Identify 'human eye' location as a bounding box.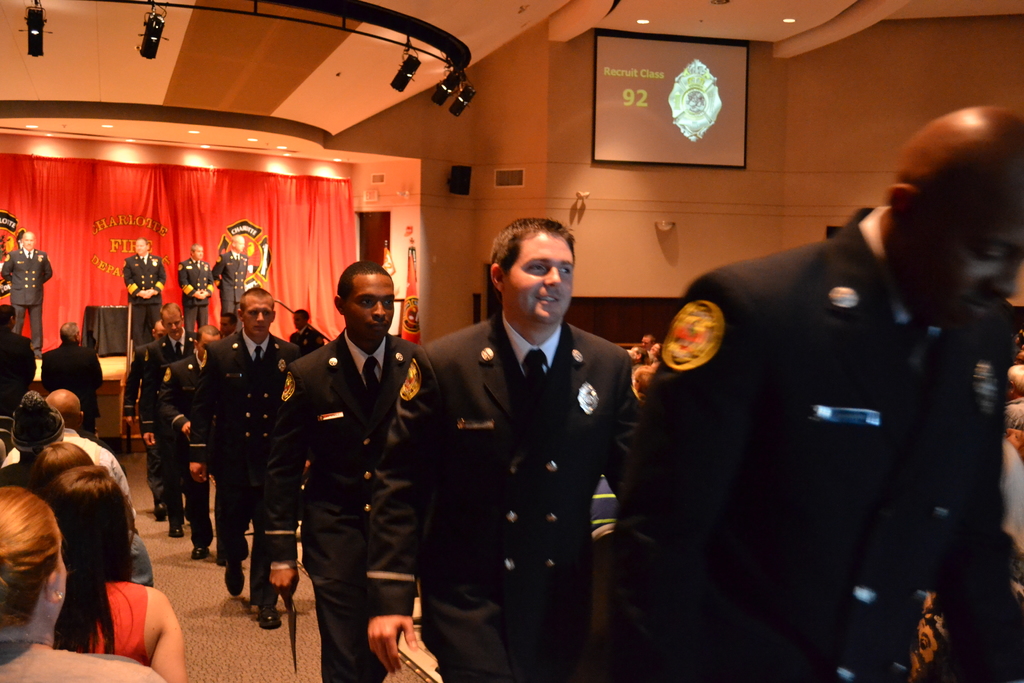
bbox=[968, 248, 1005, 261].
